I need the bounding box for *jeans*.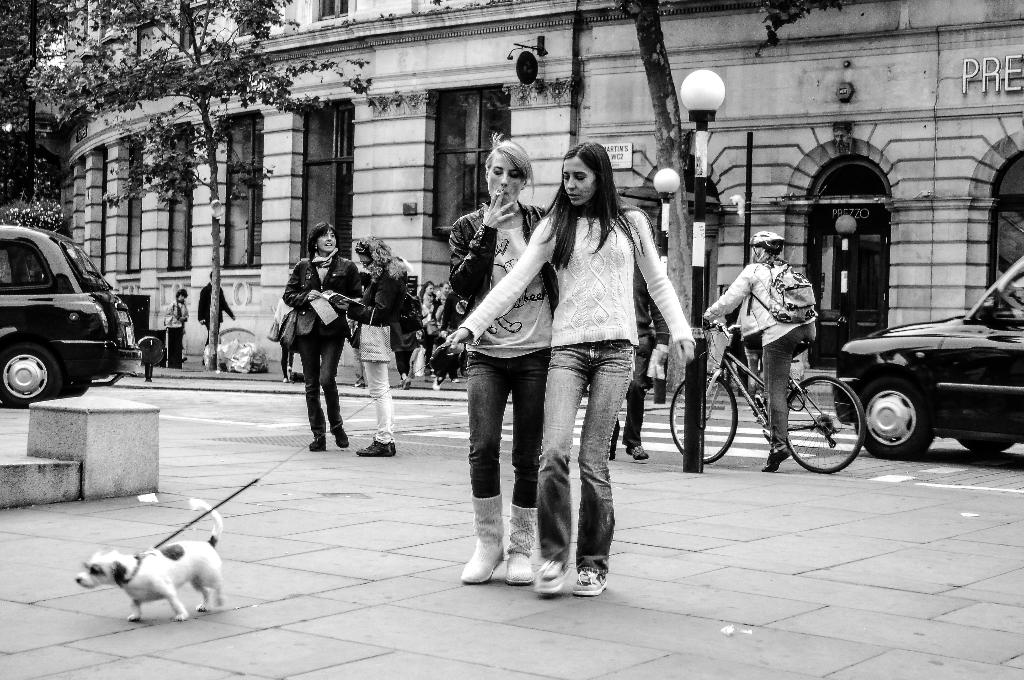
Here it is: 598 323 654 461.
